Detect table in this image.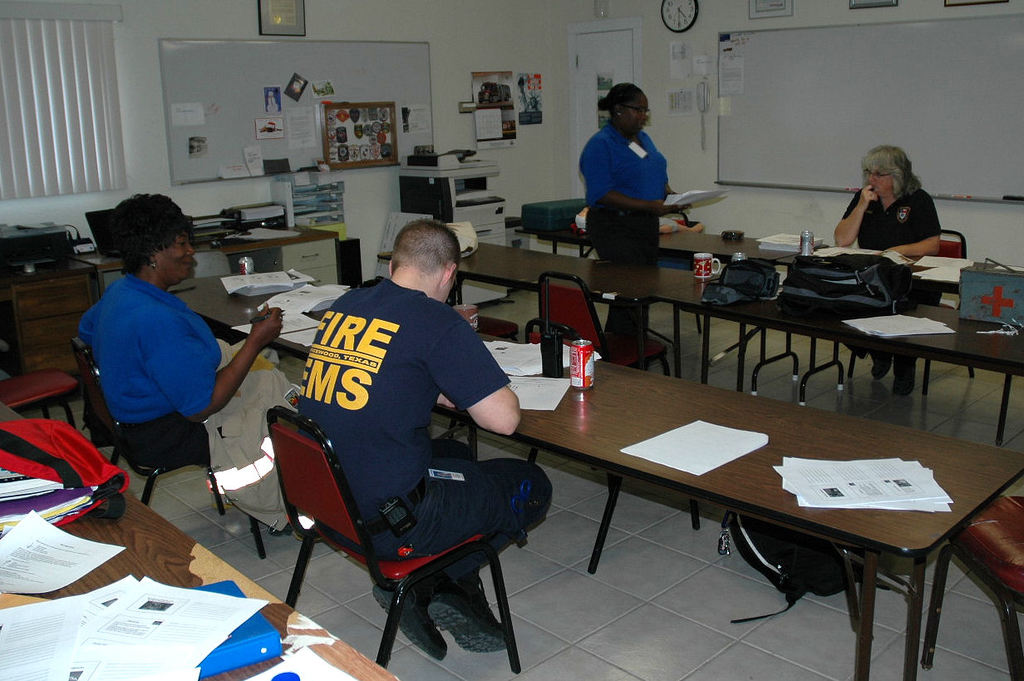
Detection: 0, 397, 398, 680.
